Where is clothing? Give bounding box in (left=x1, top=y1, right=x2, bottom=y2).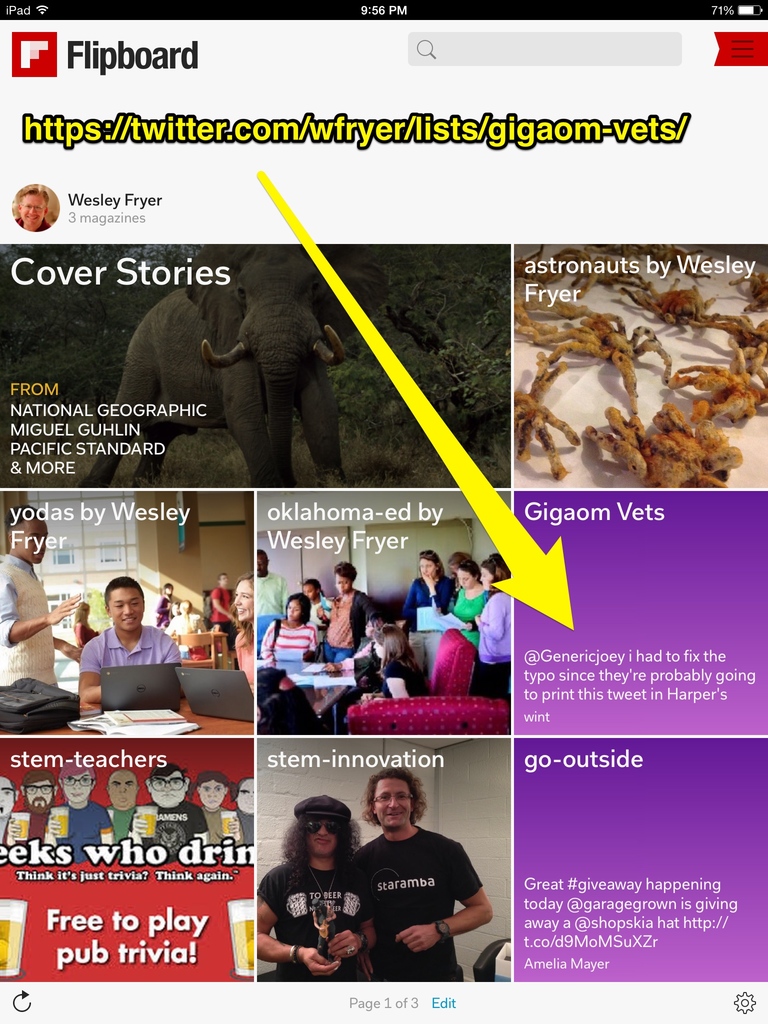
(left=204, top=804, right=232, bottom=844).
